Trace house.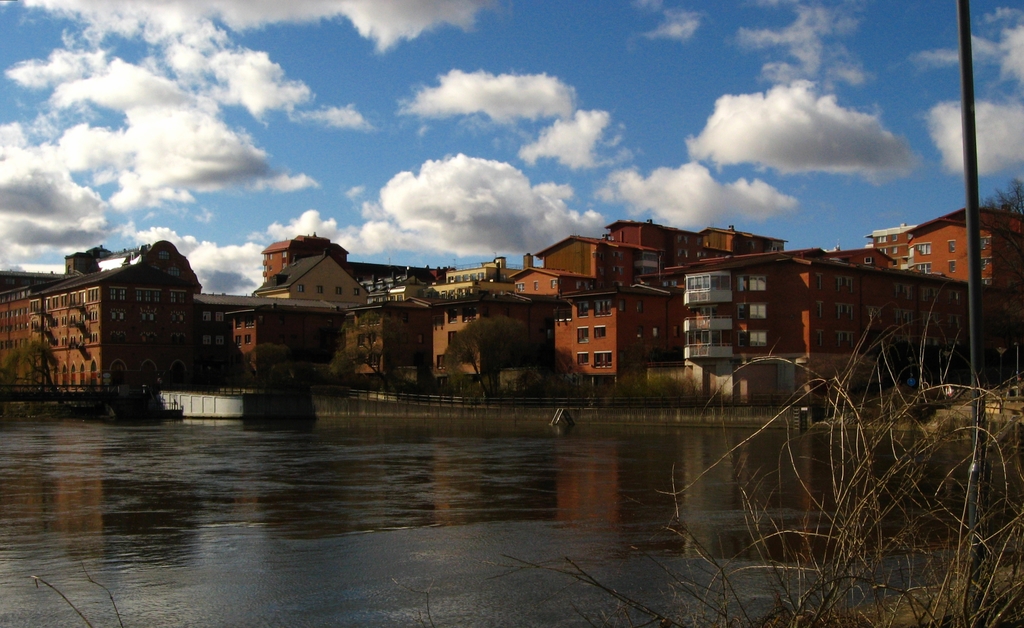
Traced to <bbox>248, 250, 370, 304</bbox>.
